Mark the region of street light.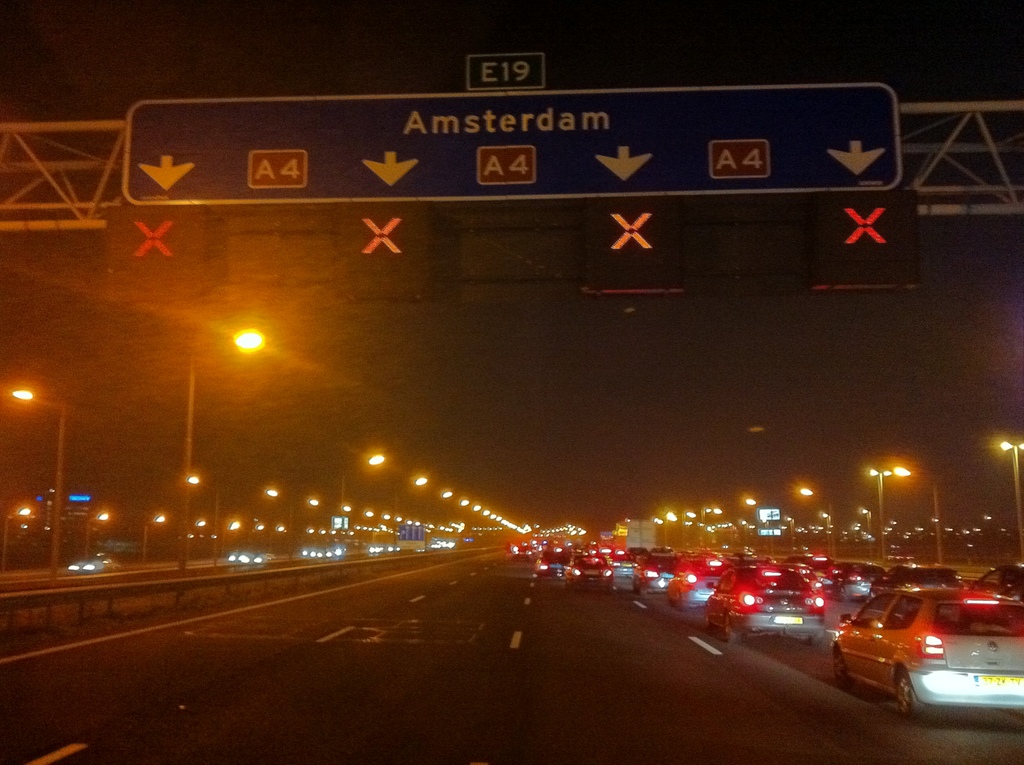
Region: select_region(178, 319, 257, 561).
